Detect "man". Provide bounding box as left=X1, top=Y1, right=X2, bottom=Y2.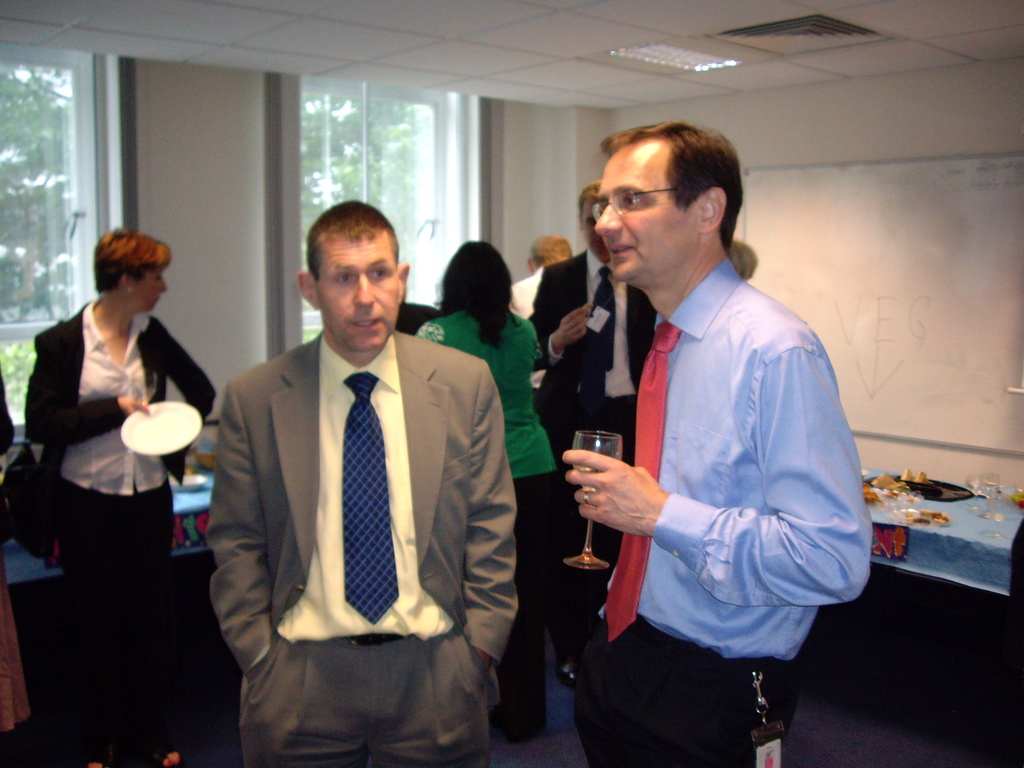
left=554, top=124, right=872, bottom=767.
